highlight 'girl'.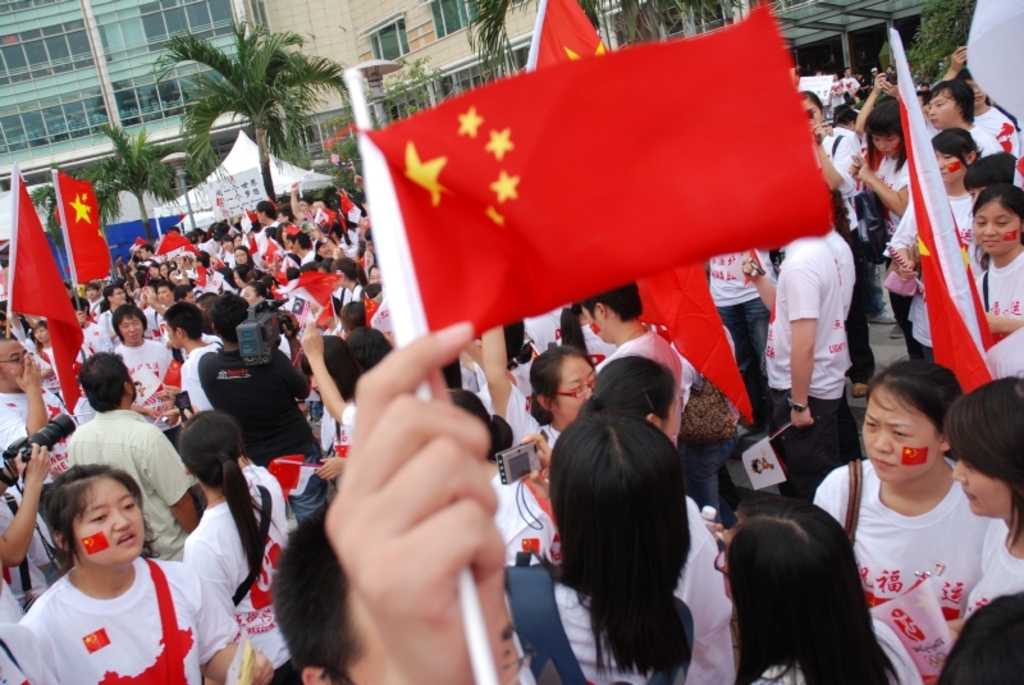
Highlighted region: (882,127,980,357).
